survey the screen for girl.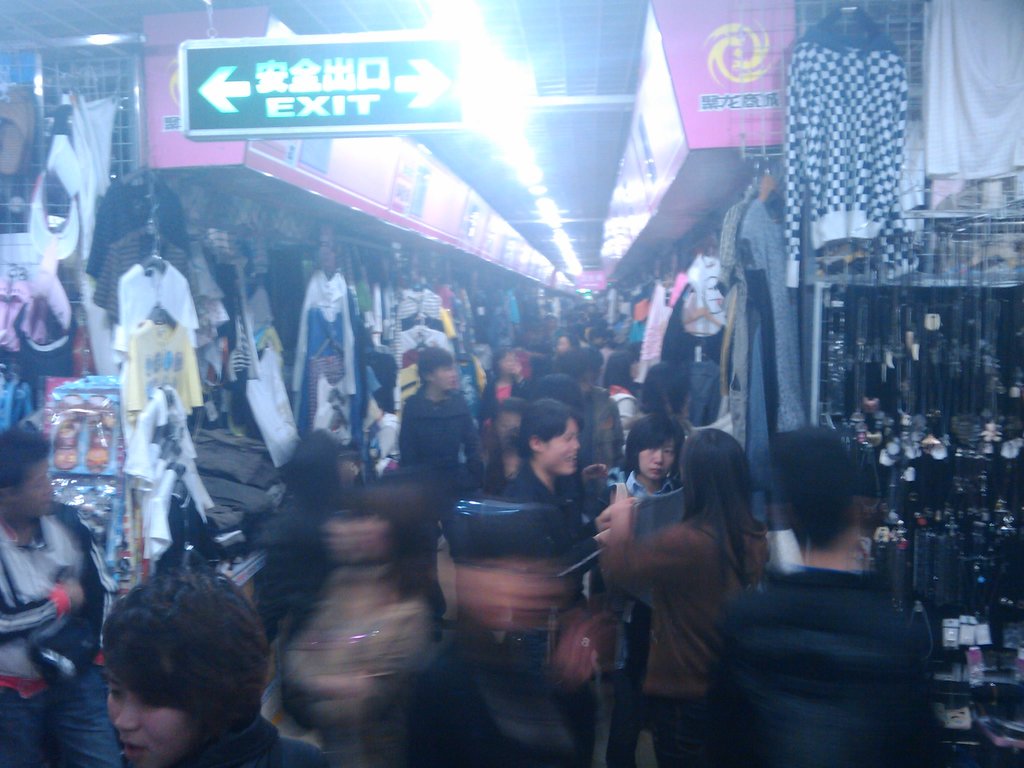
Survey found: {"left": 602, "top": 429, "right": 772, "bottom": 766}.
